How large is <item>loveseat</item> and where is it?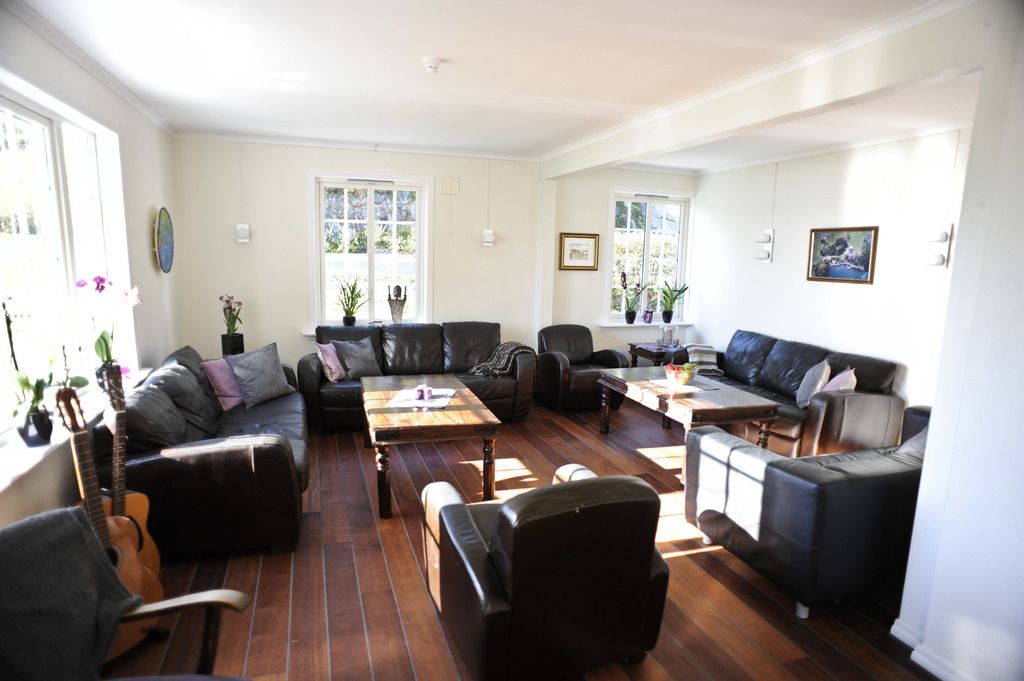
Bounding box: [left=77, top=342, right=314, bottom=597].
